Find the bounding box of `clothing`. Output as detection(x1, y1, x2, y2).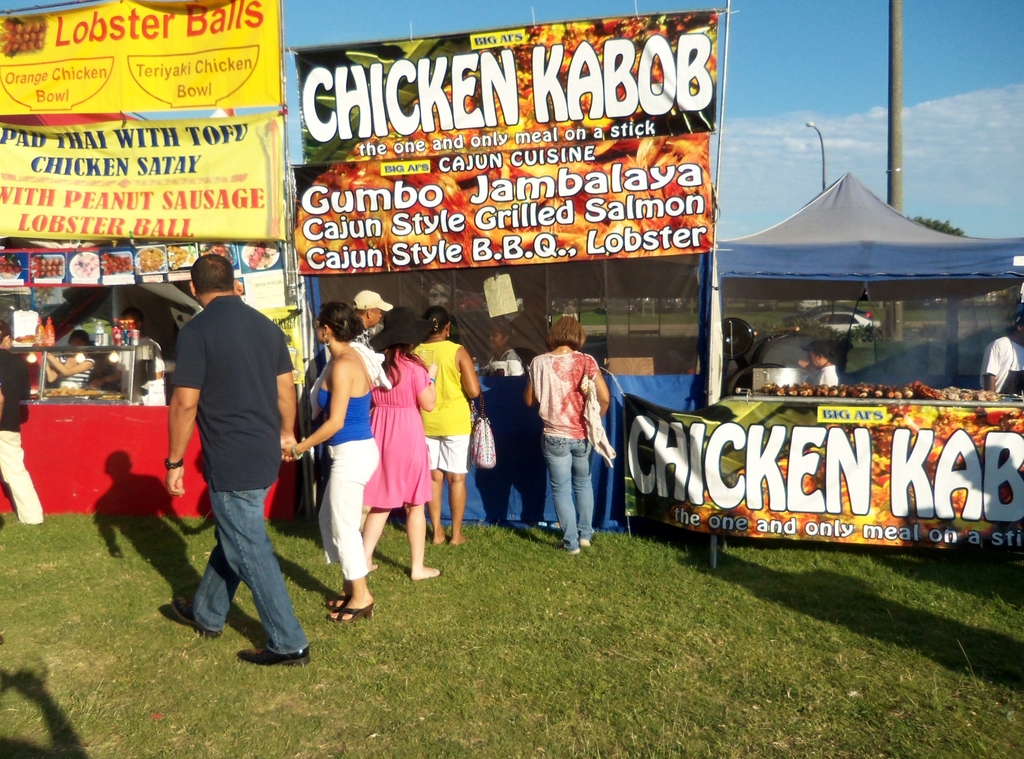
detection(530, 346, 598, 546).
